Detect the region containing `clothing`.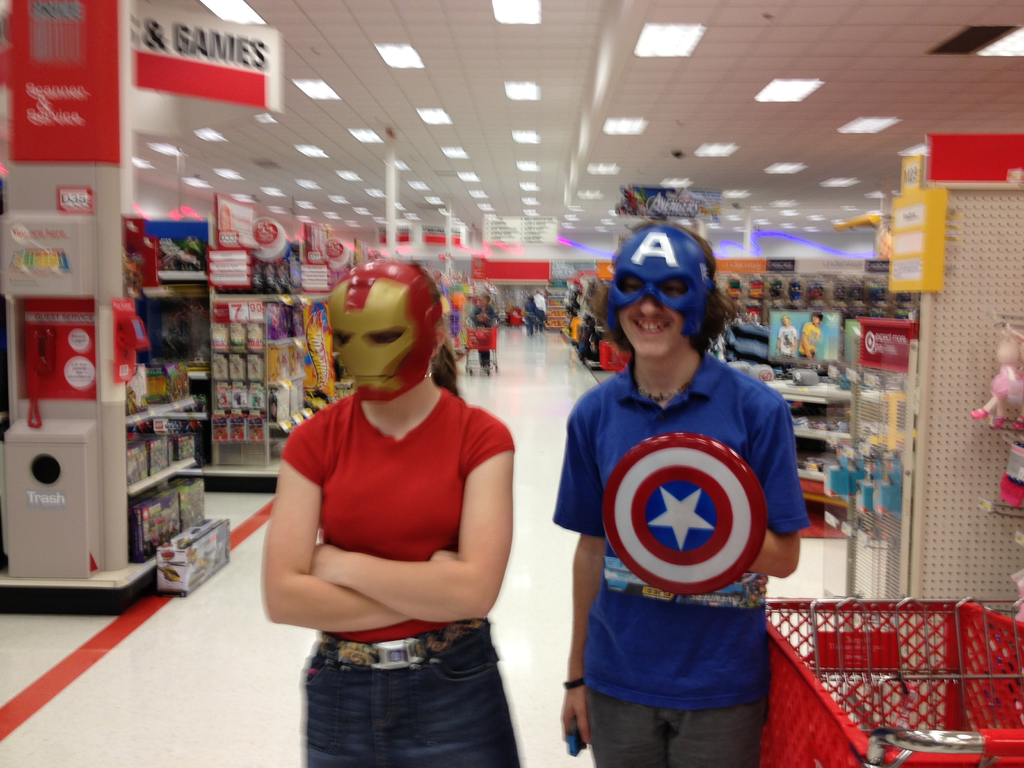
<region>796, 319, 819, 363</region>.
